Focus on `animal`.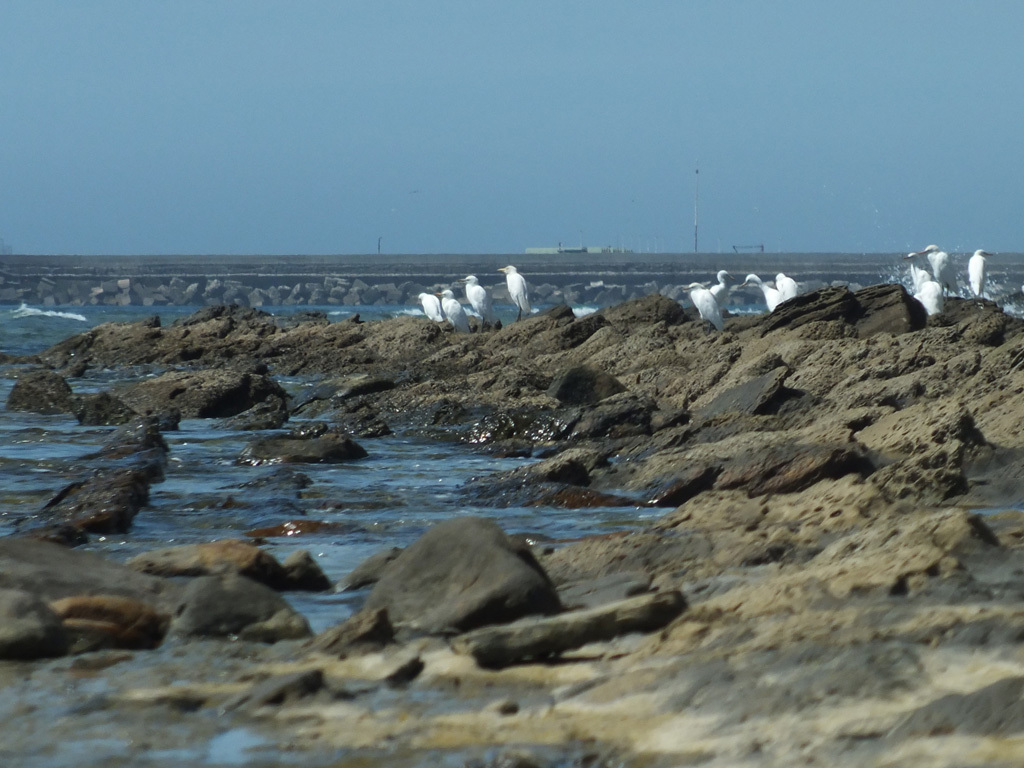
Focused at <box>970,250,990,291</box>.
